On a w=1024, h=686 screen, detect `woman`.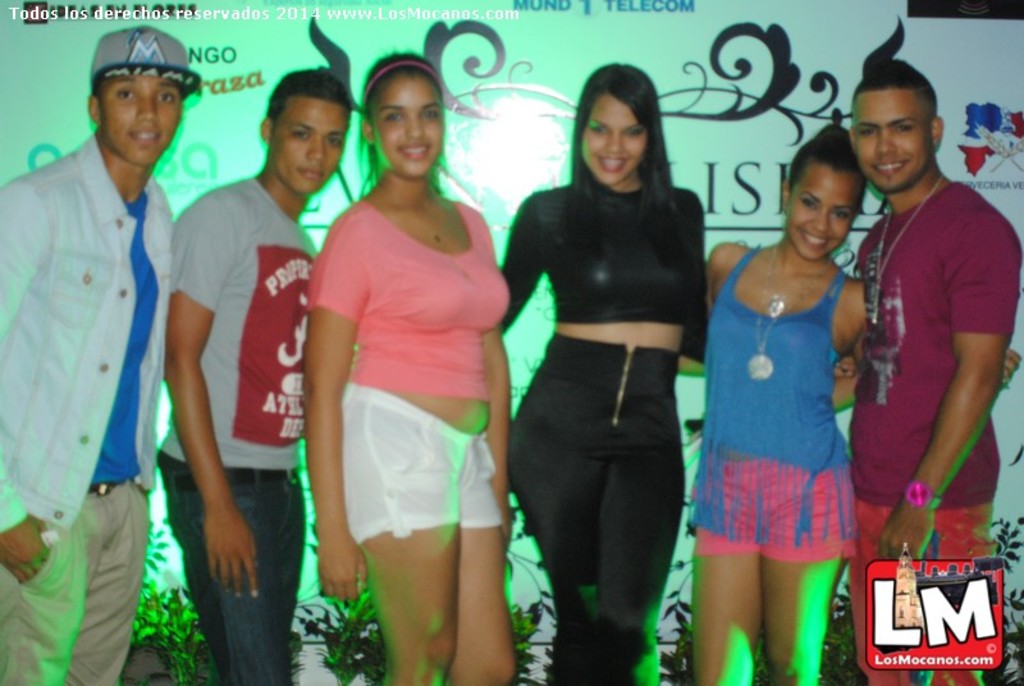
[left=291, top=54, right=522, bottom=669].
